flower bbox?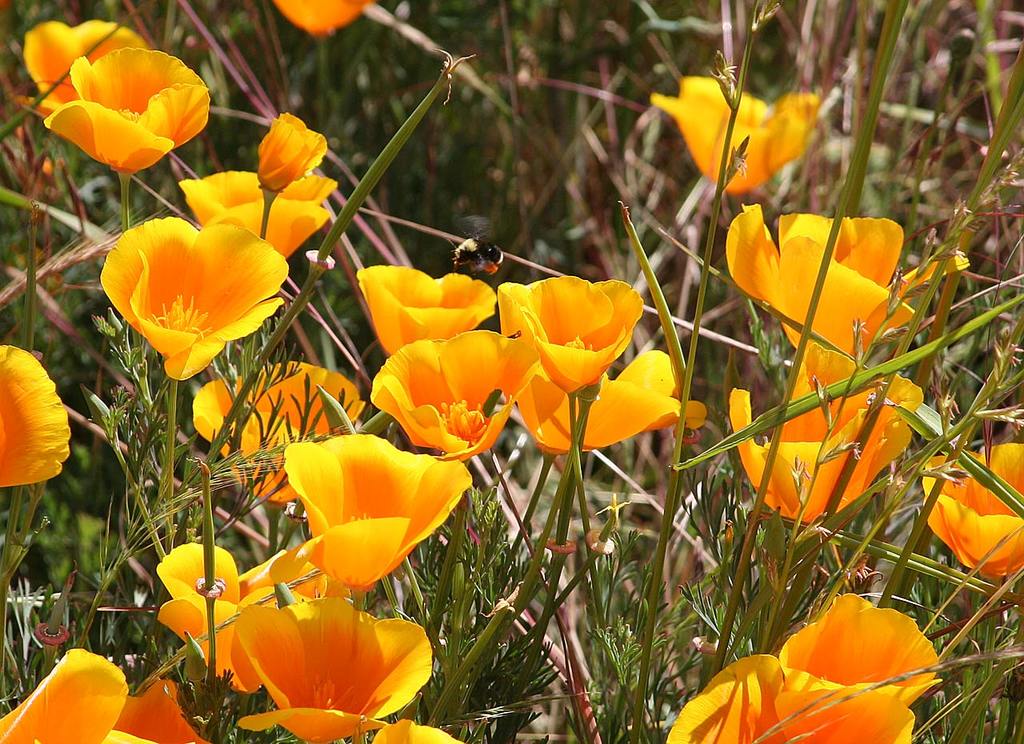
(499, 272, 650, 392)
